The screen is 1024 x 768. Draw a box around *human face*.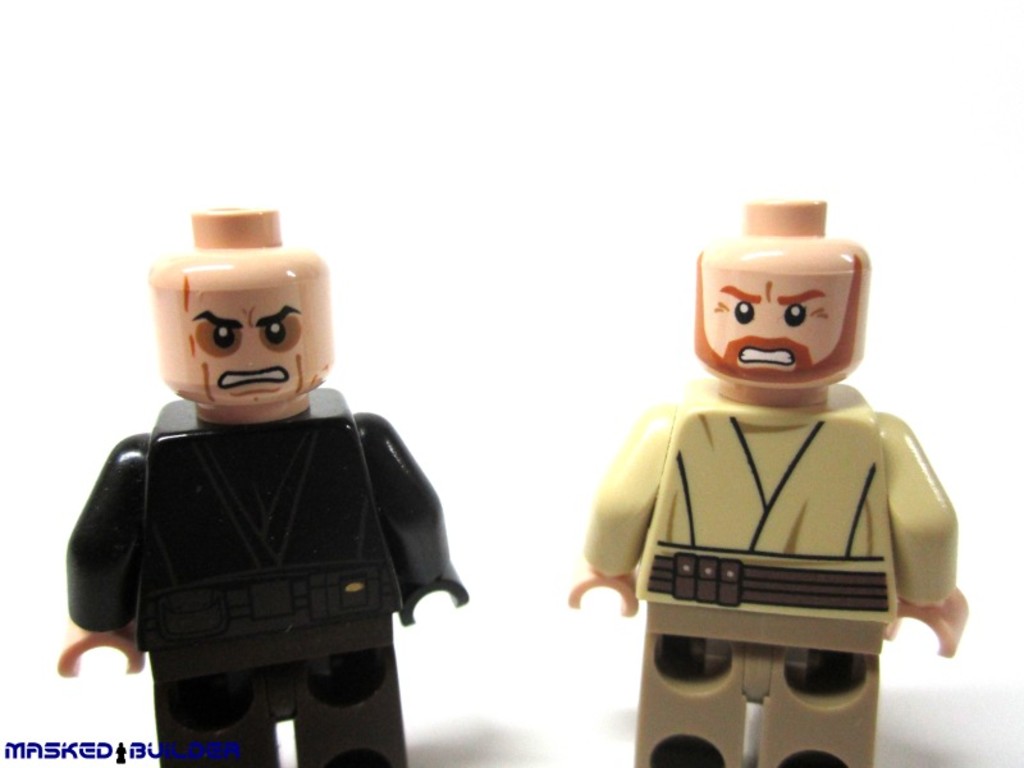
(150,256,335,410).
